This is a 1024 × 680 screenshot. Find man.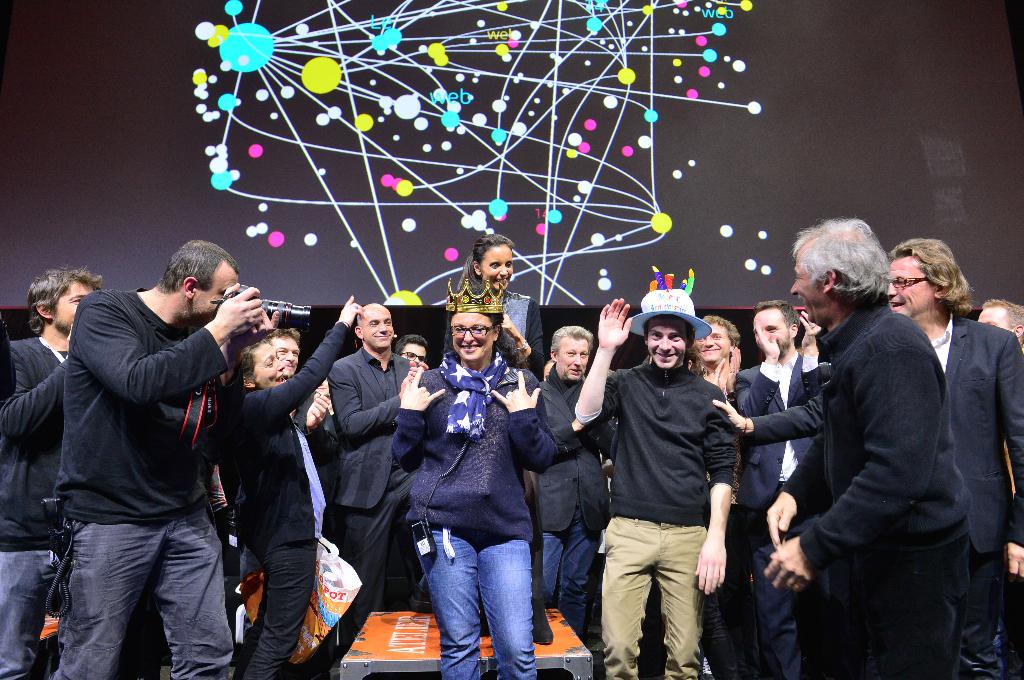
Bounding box: {"x1": 60, "y1": 236, "x2": 263, "y2": 679}.
